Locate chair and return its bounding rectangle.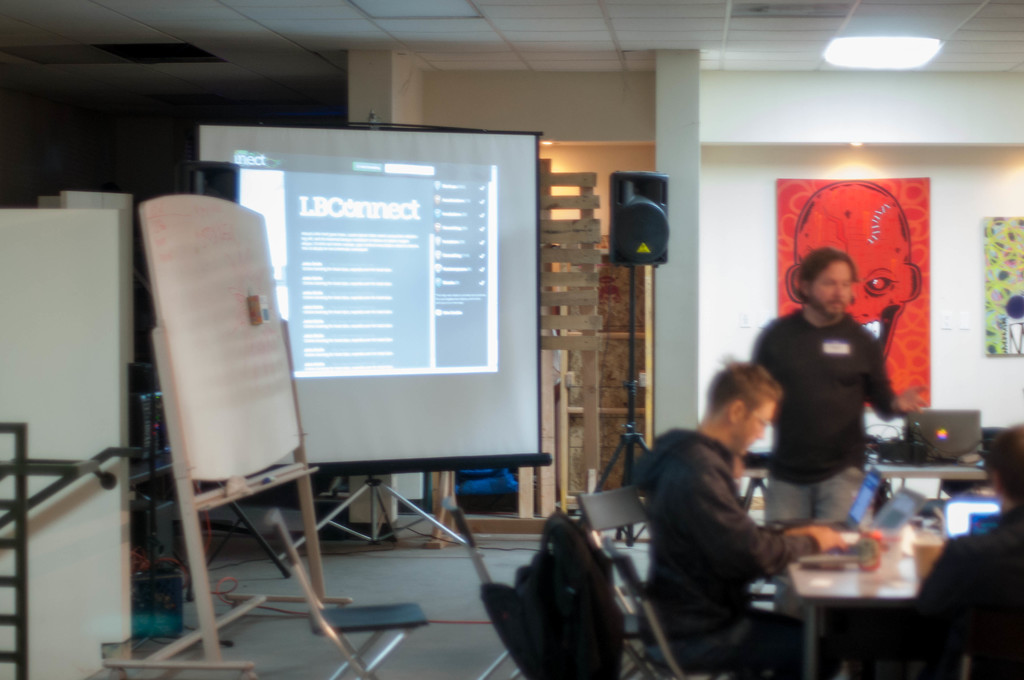
l=579, t=490, r=654, b=620.
